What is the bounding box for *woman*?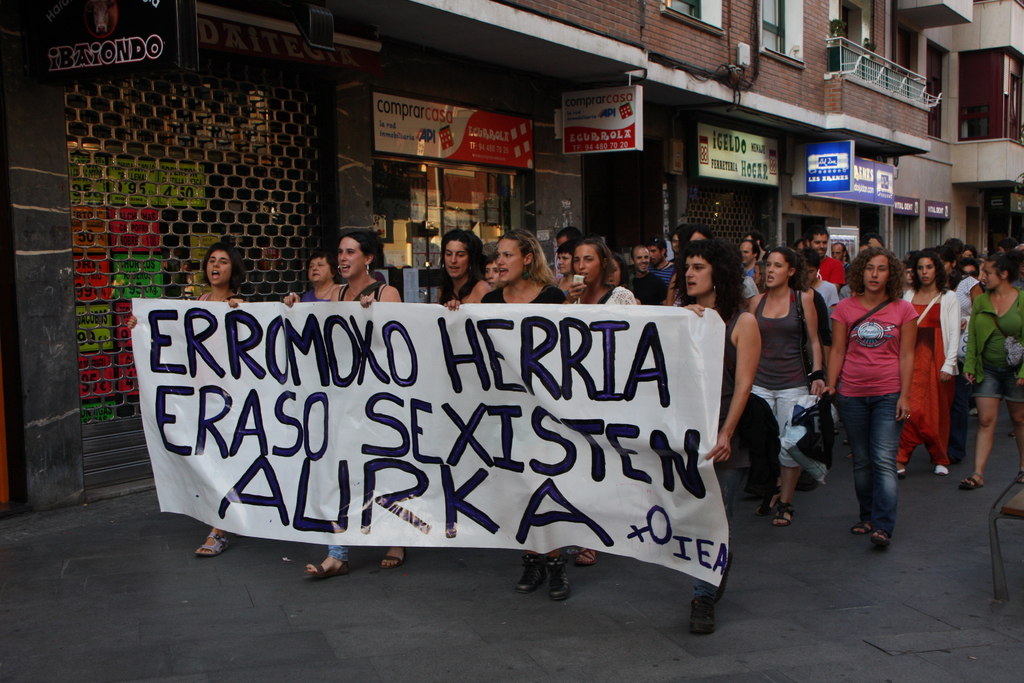
bbox=(899, 253, 960, 480).
